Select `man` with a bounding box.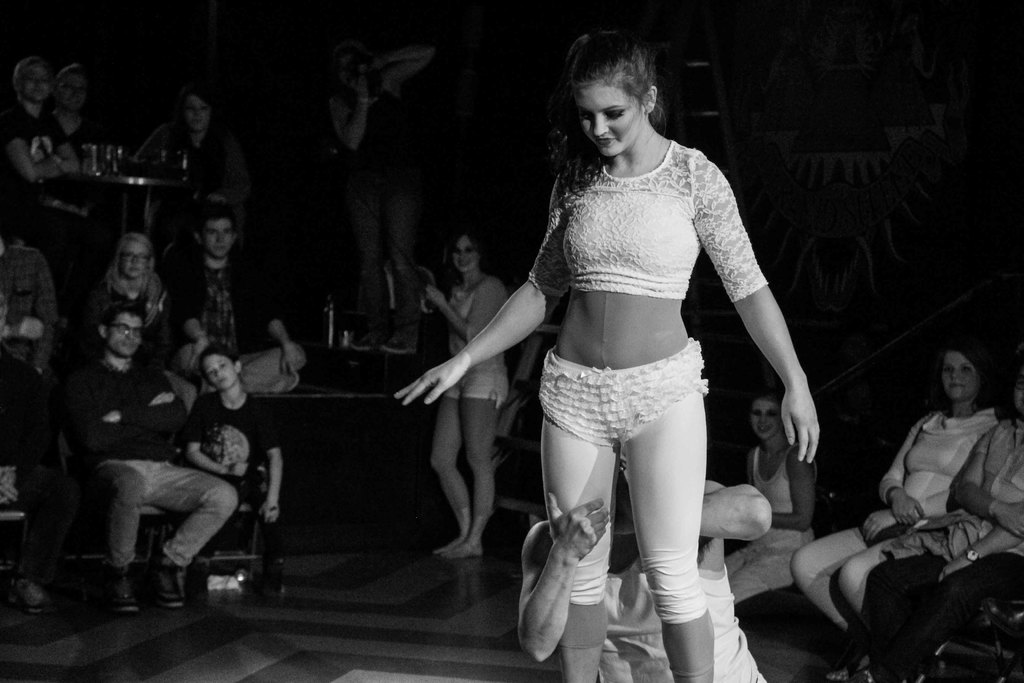
box=[325, 42, 438, 357].
